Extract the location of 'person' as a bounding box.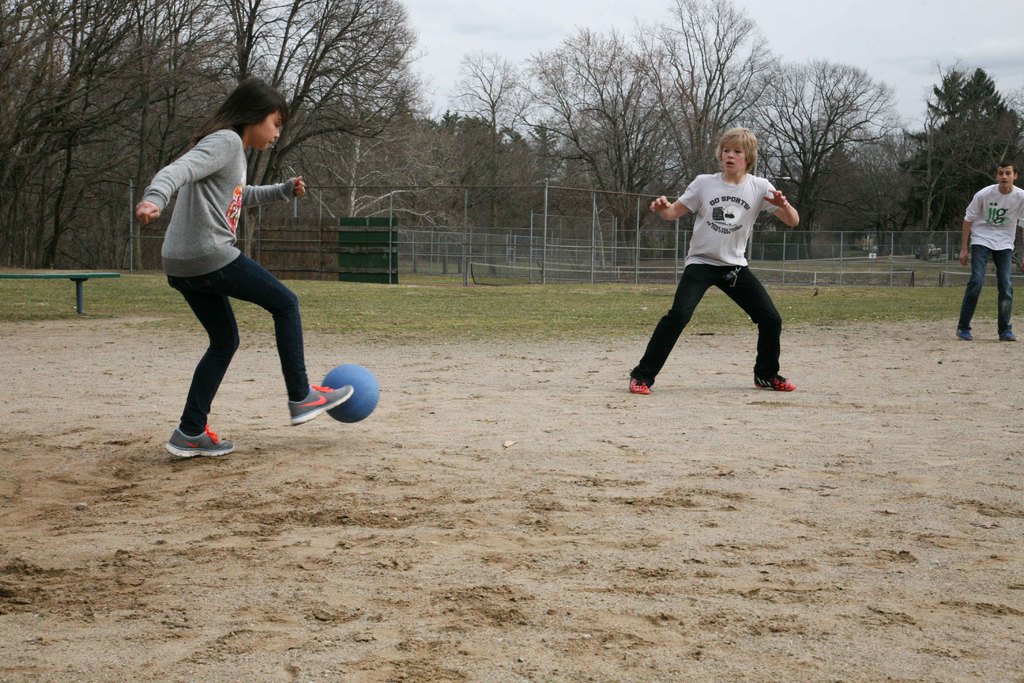
bbox(624, 126, 803, 395).
